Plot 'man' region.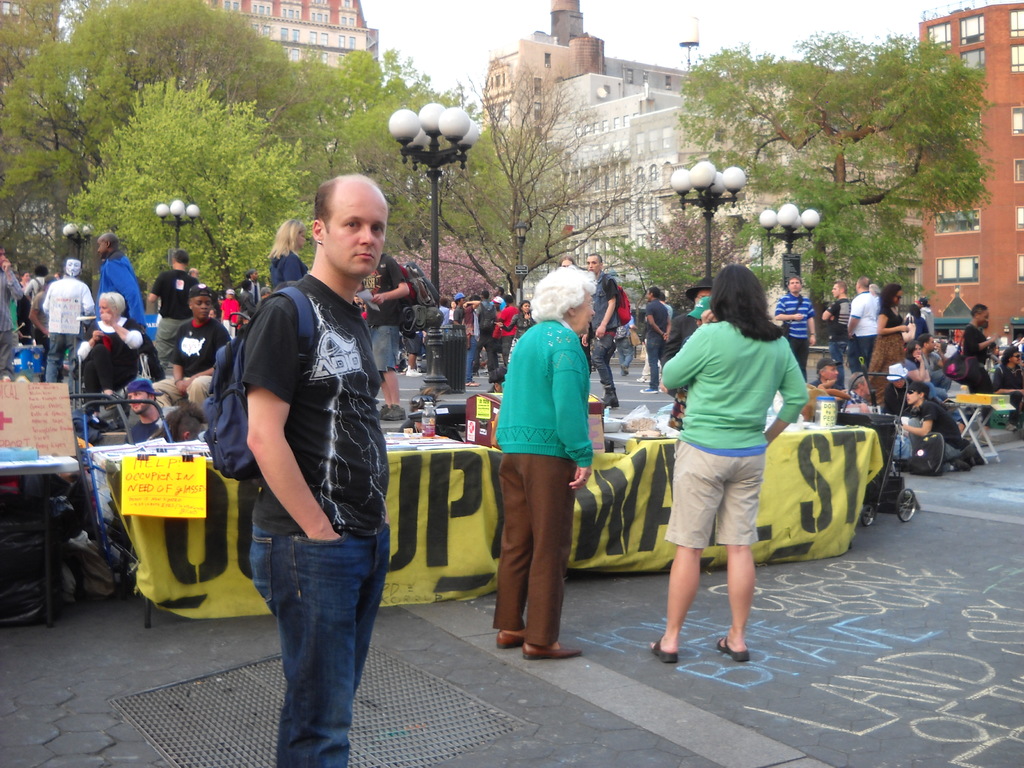
Plotted at 963:303:1002:363.
